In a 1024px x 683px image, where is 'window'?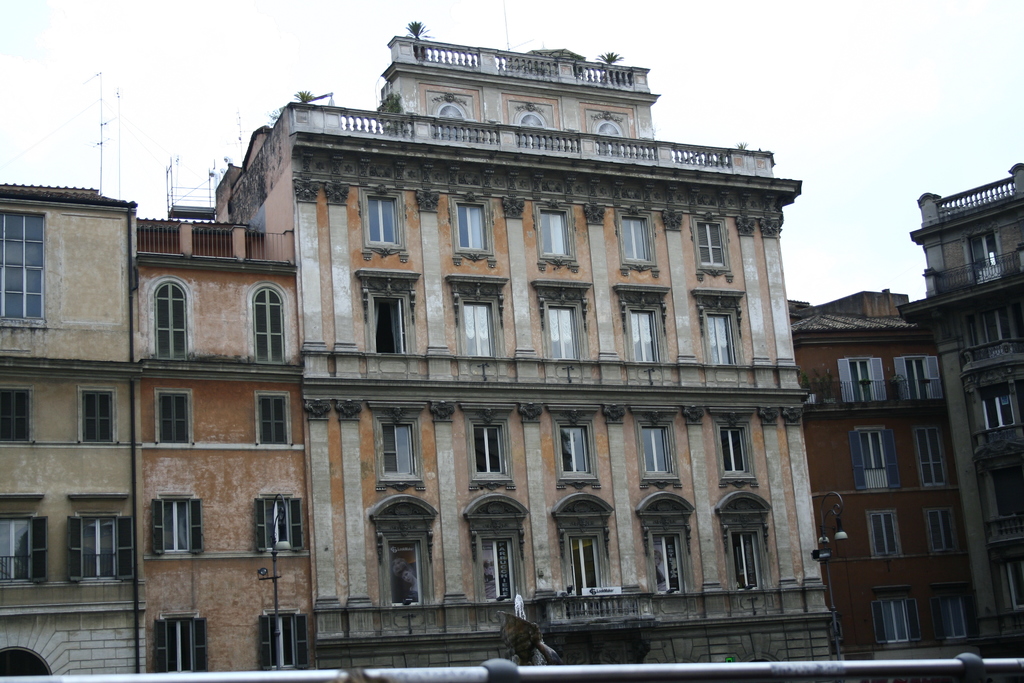
<box>531,285,589,360</box>.
